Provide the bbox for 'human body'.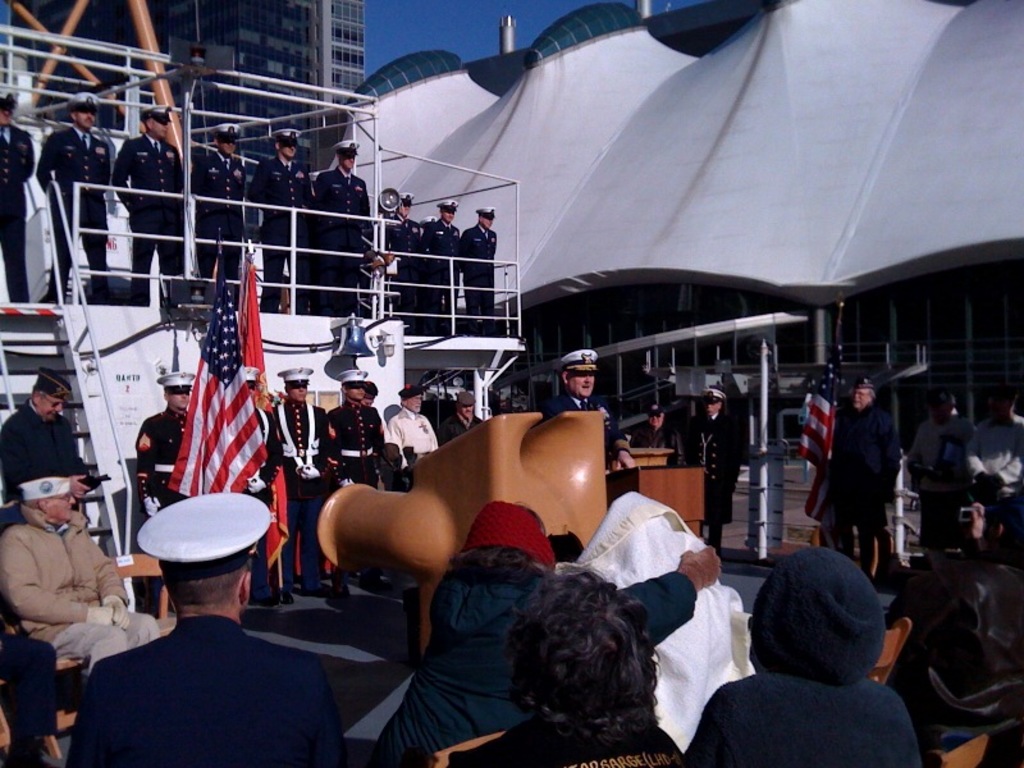
select_region(682, 663, 918, 767).
